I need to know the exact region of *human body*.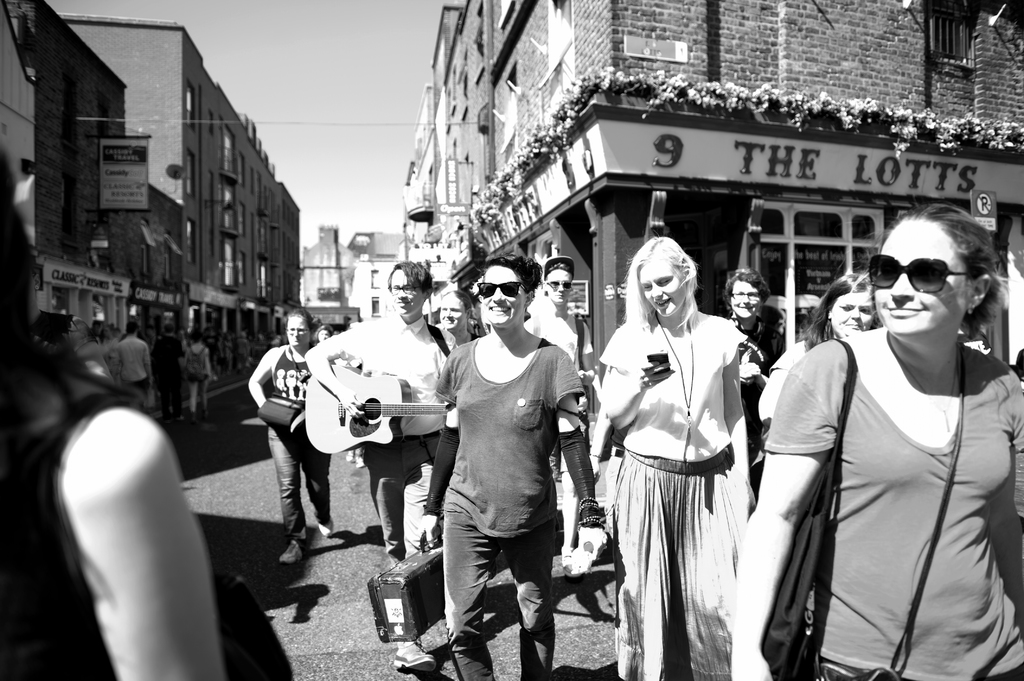
Region: rect(720, 266, 788, 499).
